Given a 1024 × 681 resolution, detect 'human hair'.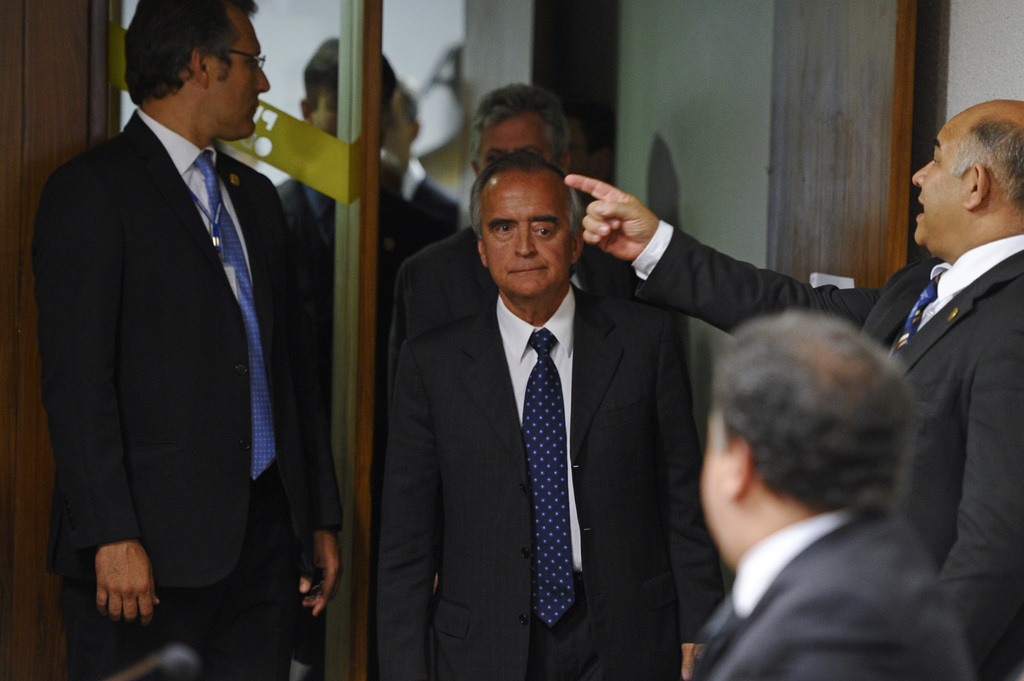
detection(468, 152, 583, 241).
